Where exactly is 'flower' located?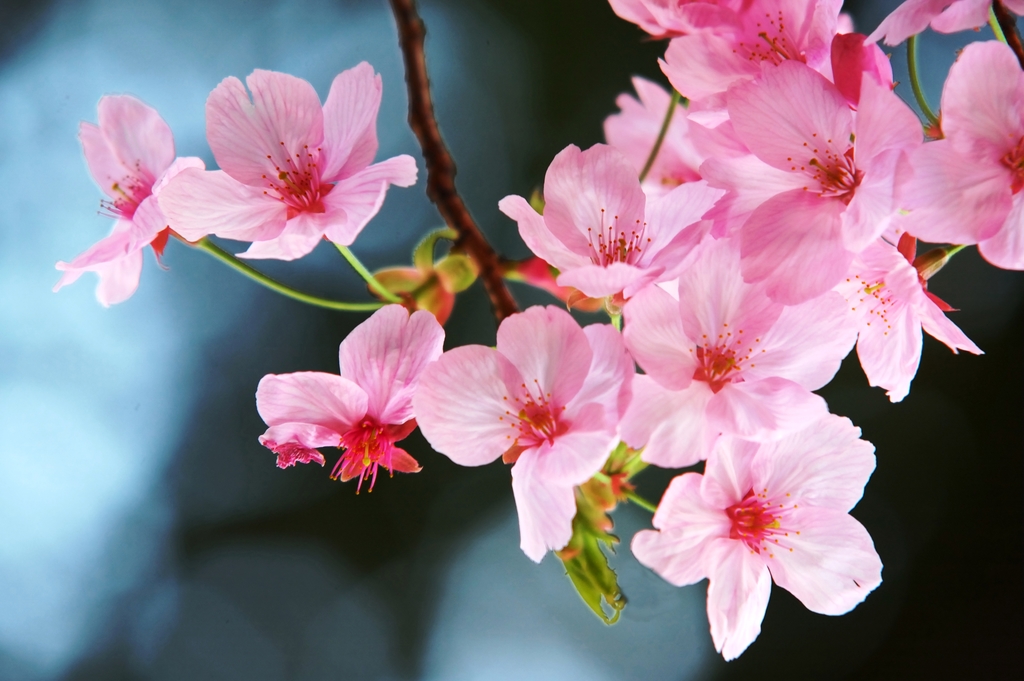
Its bounding box is select_region(598, 70, 714, 191).
